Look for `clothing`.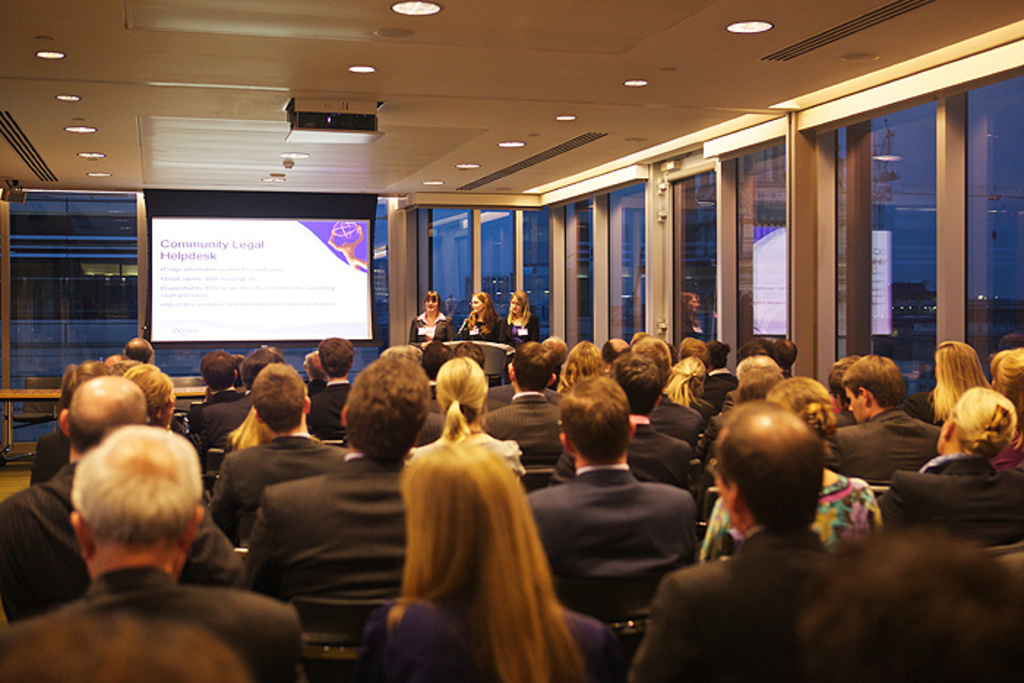
Found: x1=456 y1=312 x2=496 y2=344.
